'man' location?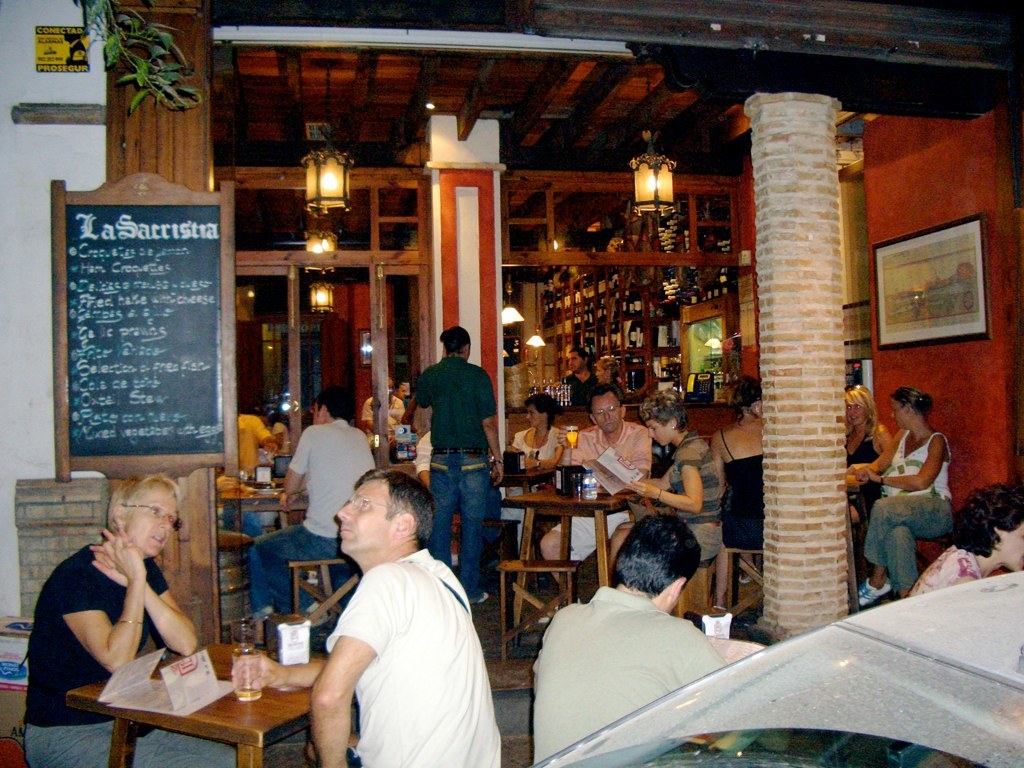
Rect(254, 388, 373, 625)
